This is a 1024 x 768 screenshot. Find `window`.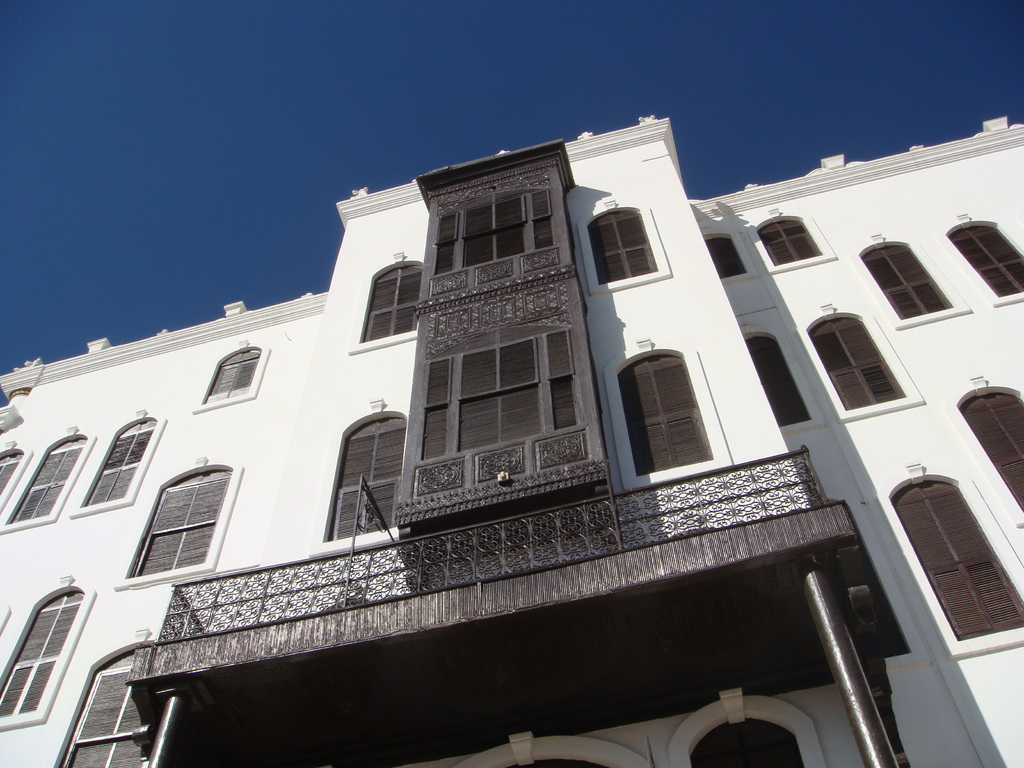
Bounding box: select_region(911, 467, 991, 644).
